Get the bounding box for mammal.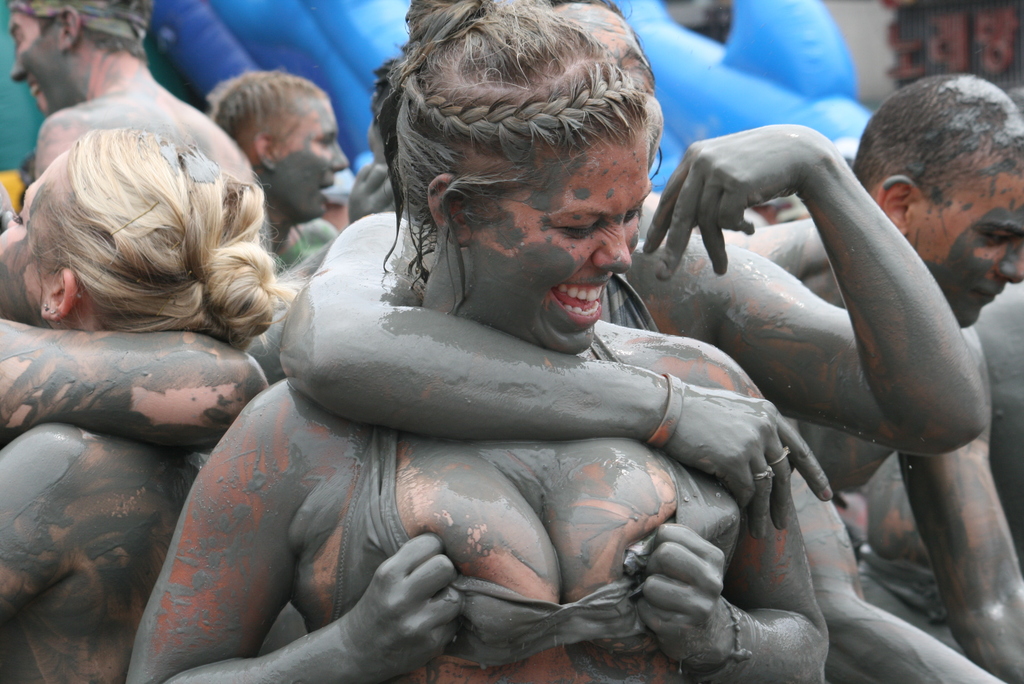
x1=0, y1=126, x2=315, y2=683.
